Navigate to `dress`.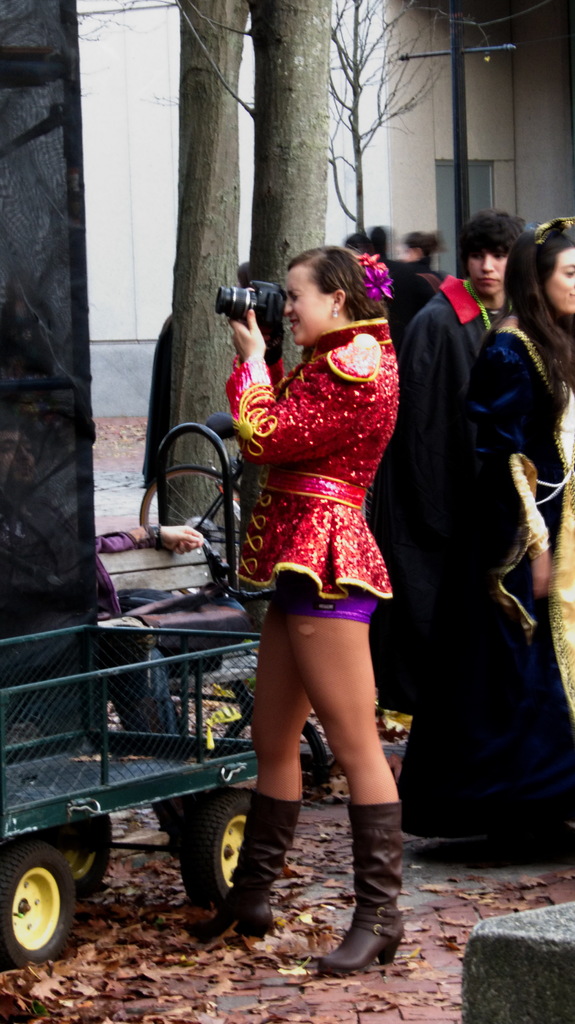
Navigation target: select_region(393, 324, 574, 845).
